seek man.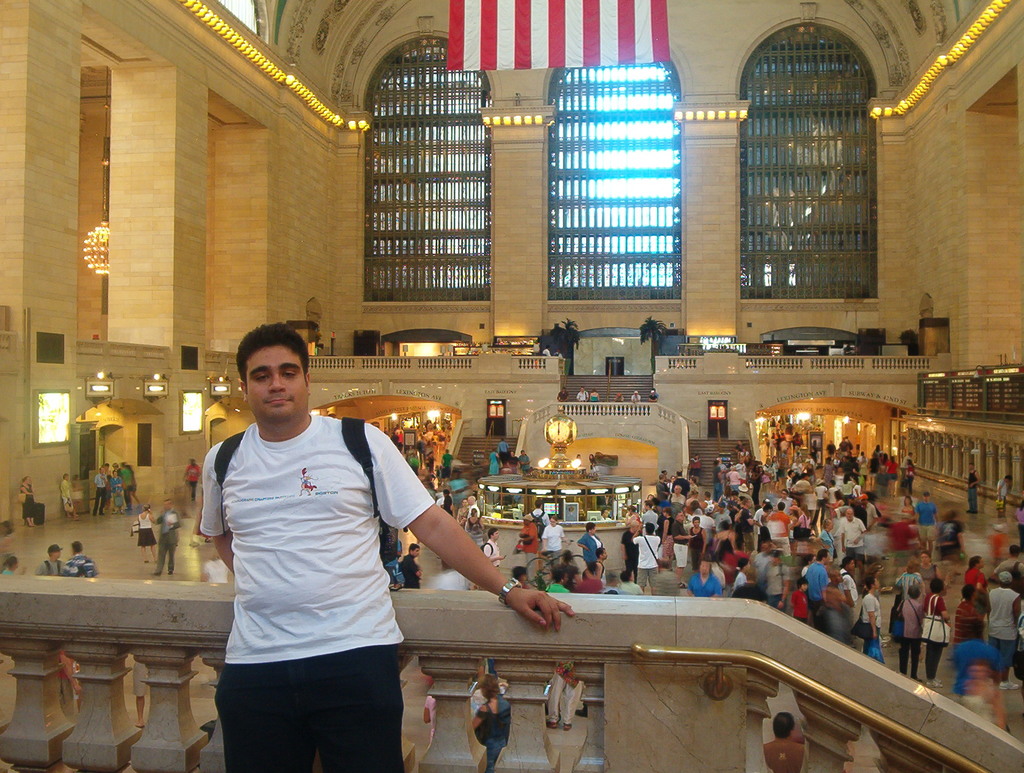
locate(762, 549, 790, 603).
